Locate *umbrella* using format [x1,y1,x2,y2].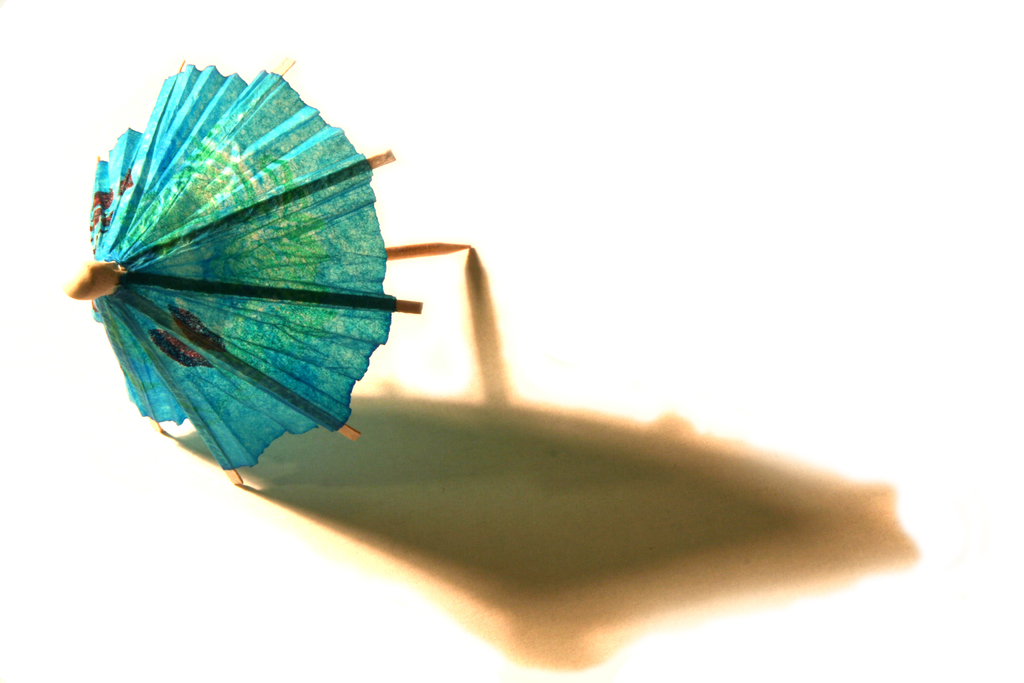
[68,57,470,490].
